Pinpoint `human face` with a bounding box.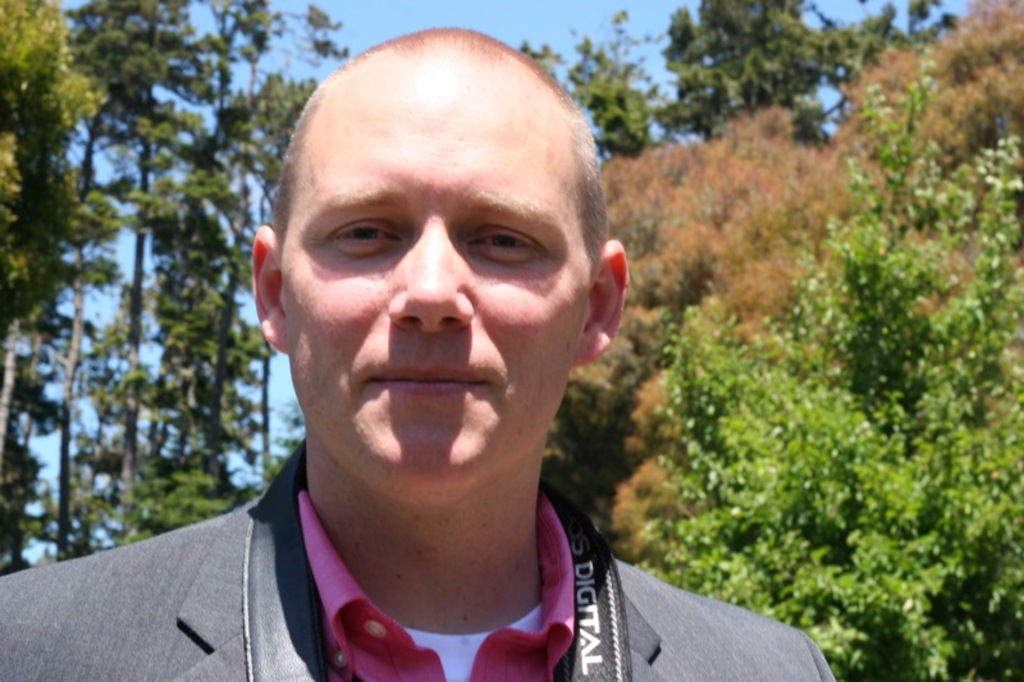
crop(271, 60, 590, 509).
